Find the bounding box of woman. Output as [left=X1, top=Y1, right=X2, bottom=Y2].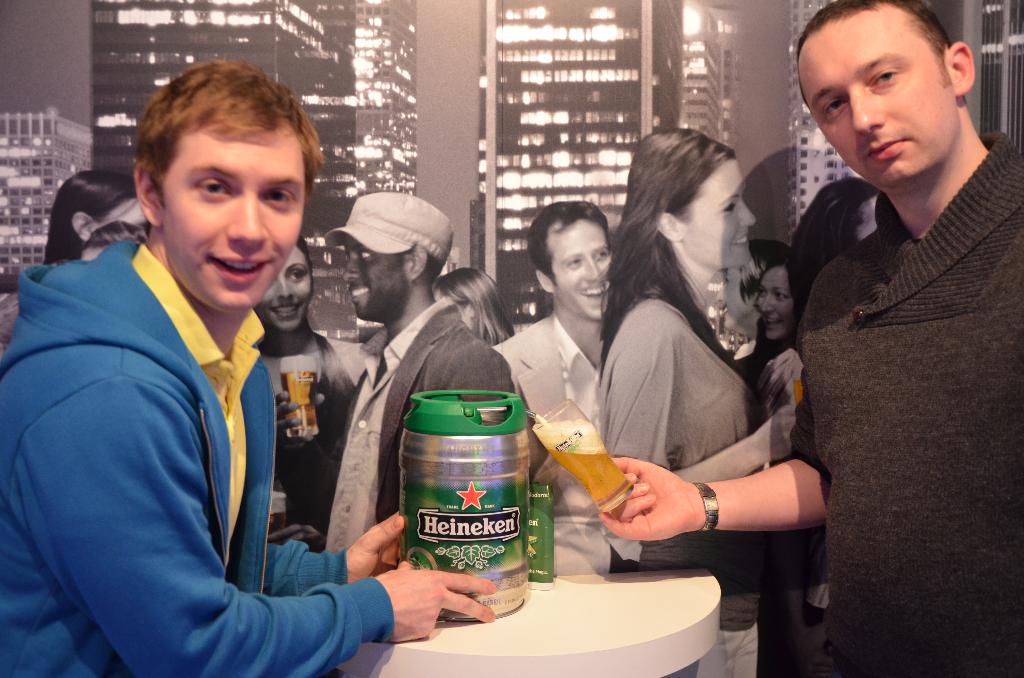
[left=735, top=251, right=797, bottom=461].
